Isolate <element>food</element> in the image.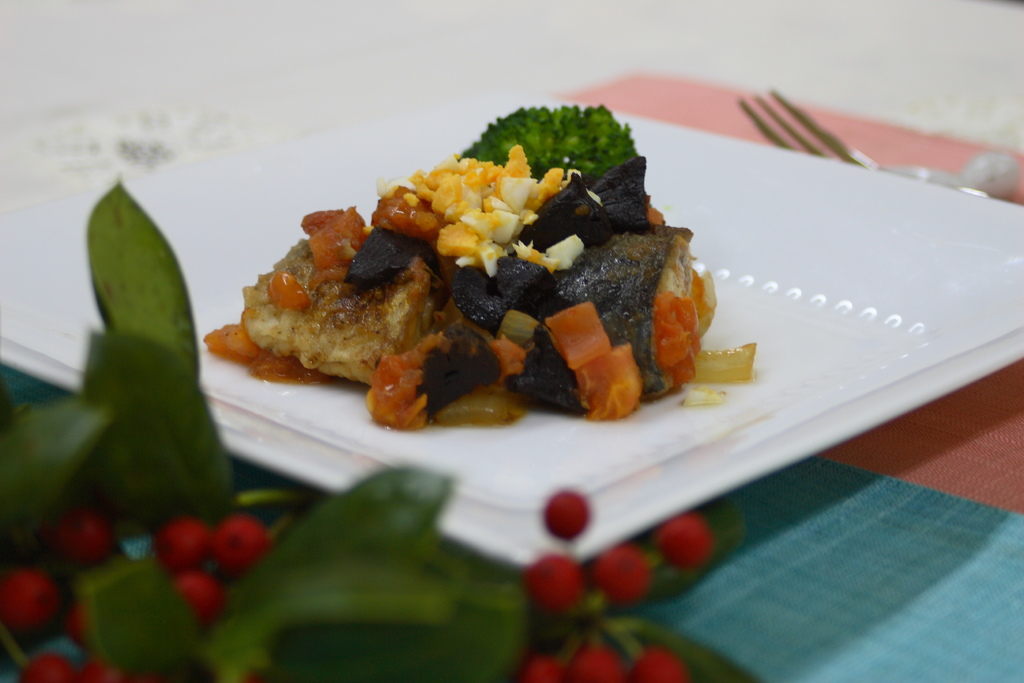
Isolated region: pyautogui.locateOnScreen(241, 114, 703, 412).
